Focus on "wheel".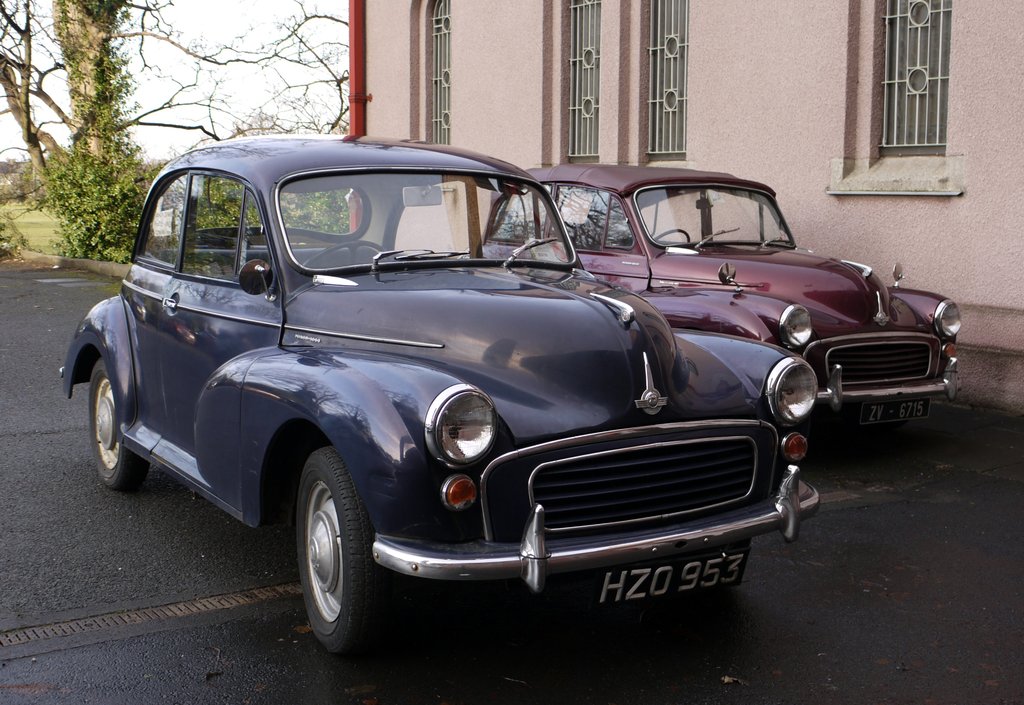
Focused at {"x1": 653, "y1": 230, "x2": 693, "y2": 245}.
